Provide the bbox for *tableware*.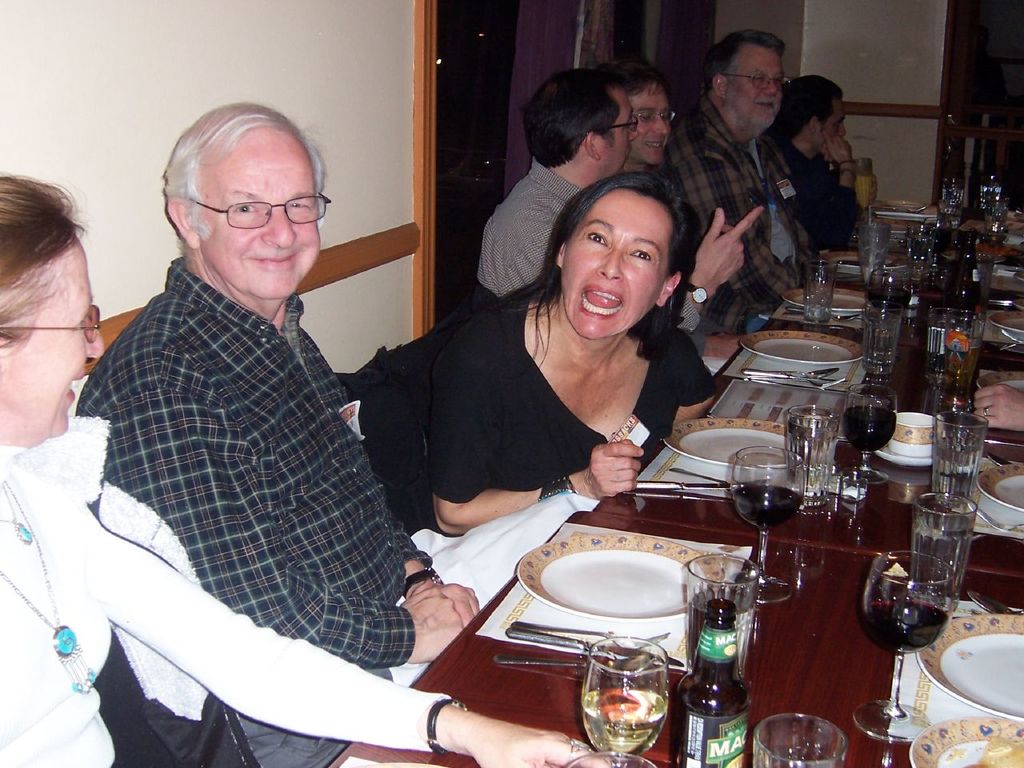
bbox=[662, 416, 792, 466].
